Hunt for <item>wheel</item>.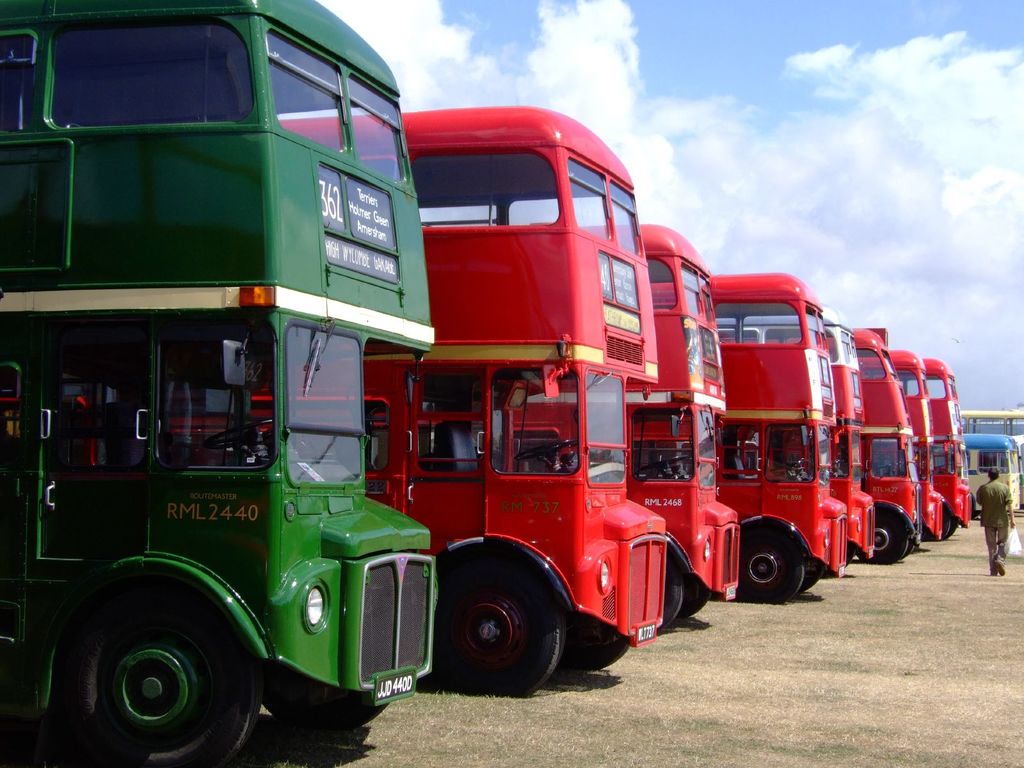
Hunted down at 858:512:909:564.
